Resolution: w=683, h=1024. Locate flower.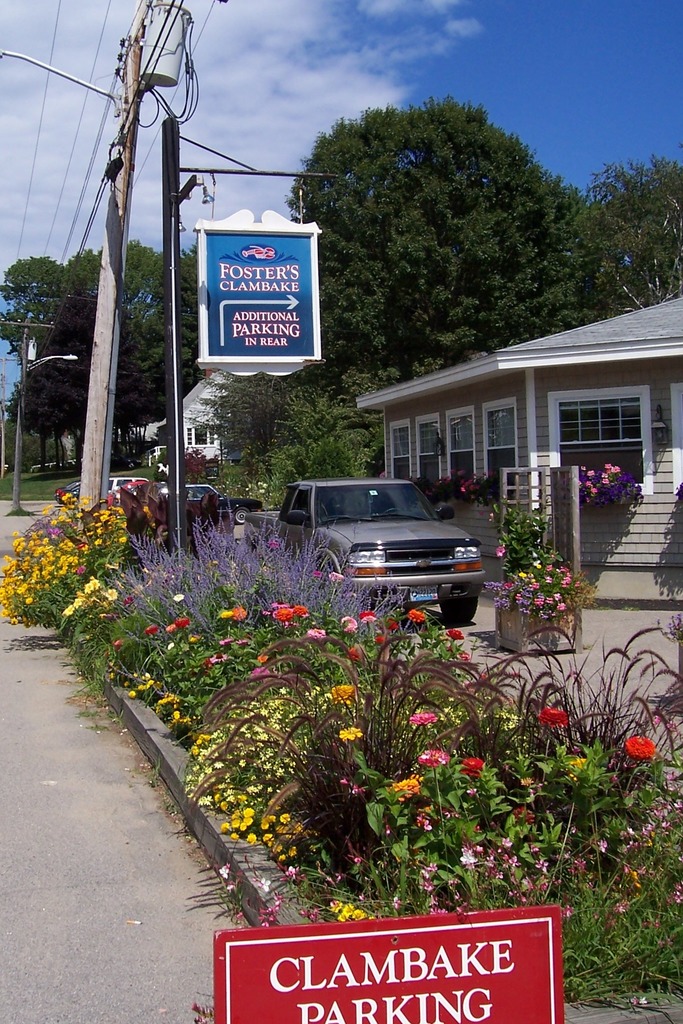
[171, 592, 185, 602].
